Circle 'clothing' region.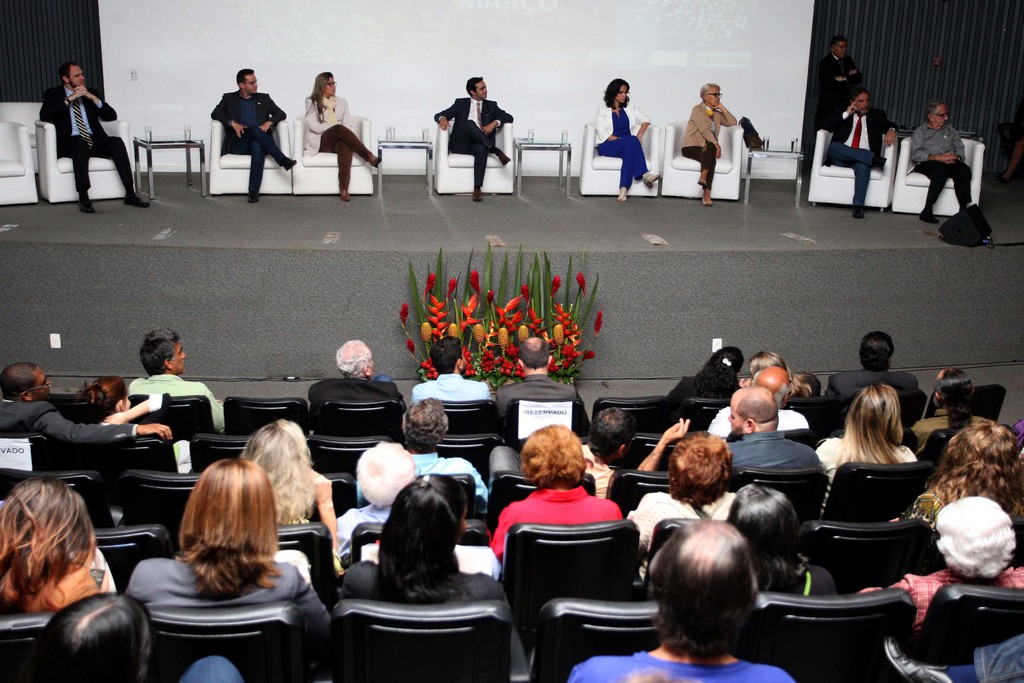
Region: (x1=646, y1=368, x2=719, y2=422).
